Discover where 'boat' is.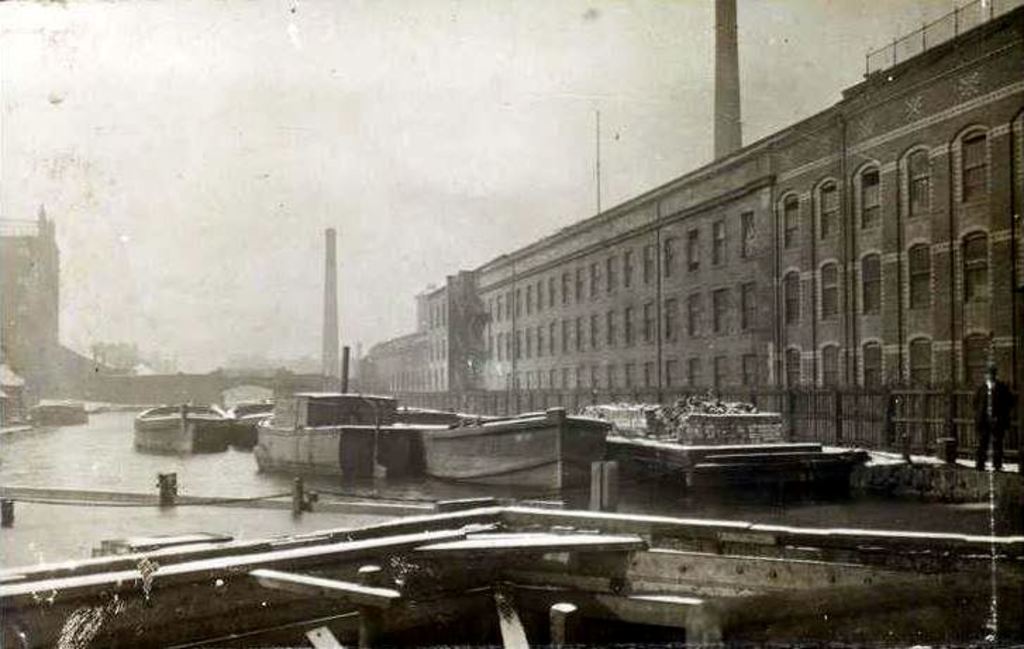
Discovered at 132, 403, 234, 455.
